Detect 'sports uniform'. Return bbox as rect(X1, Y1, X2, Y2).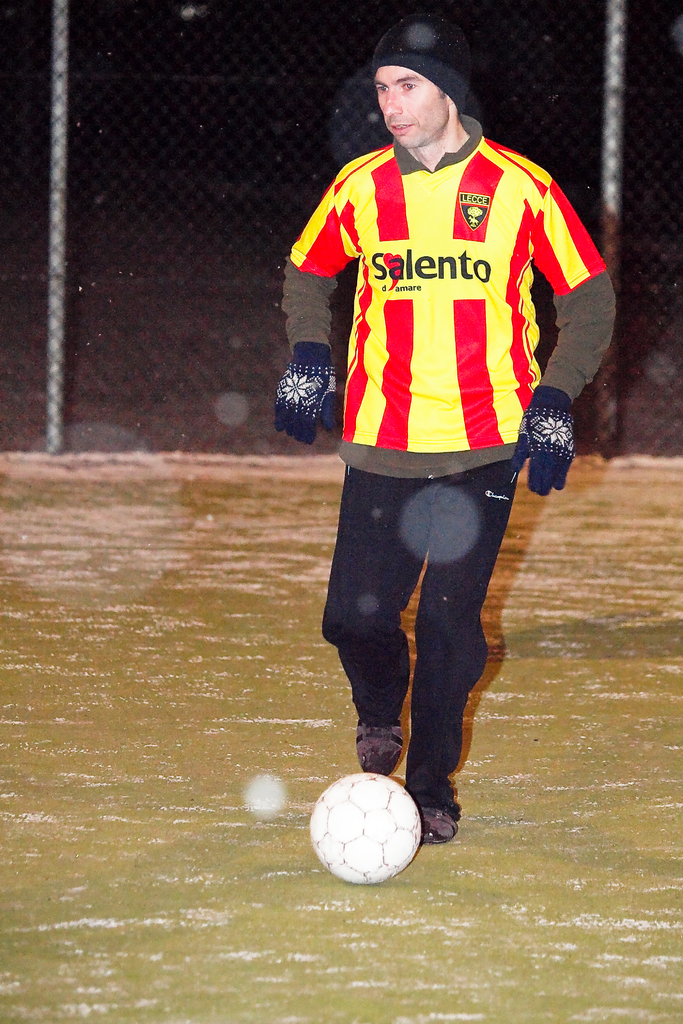
rect(274, 30, 616, 672).
